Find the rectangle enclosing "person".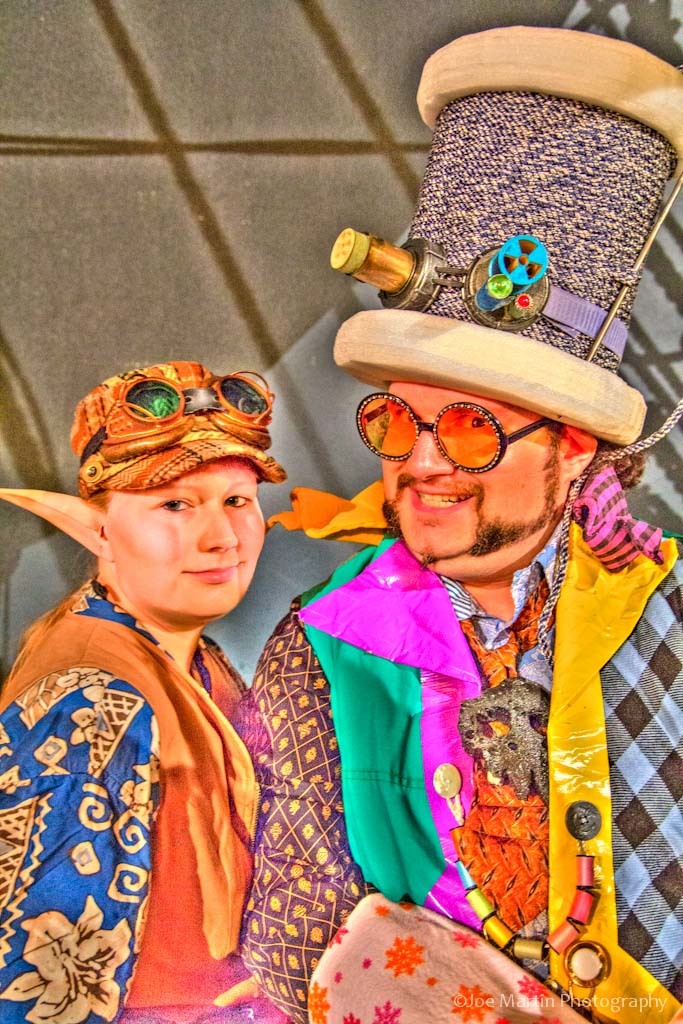
257/196/660/977.
